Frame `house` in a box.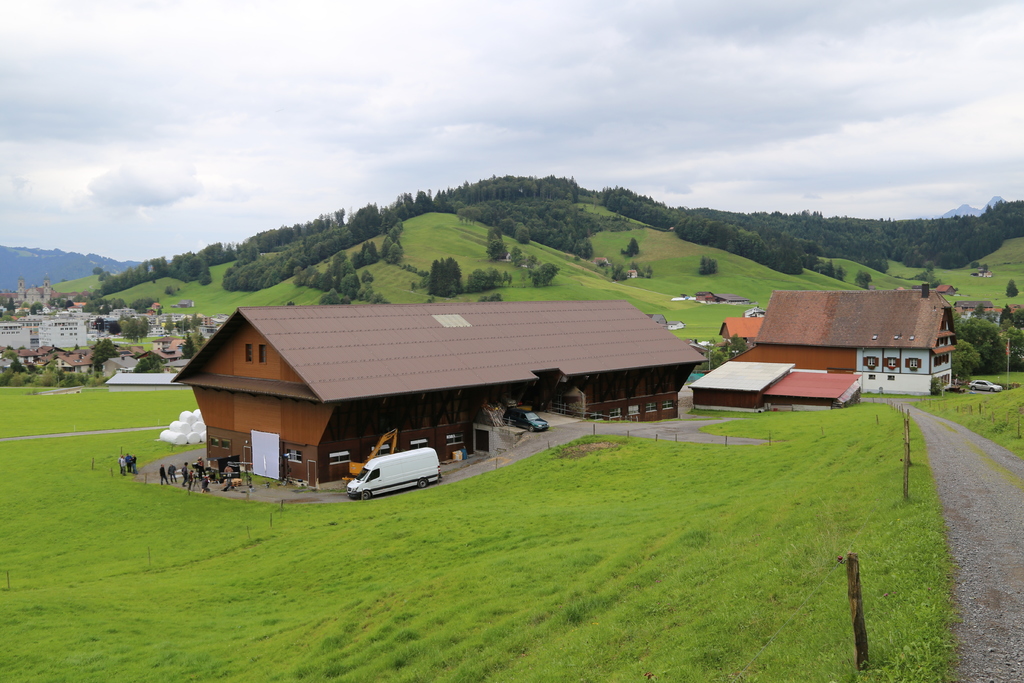
104 311 227 406.
